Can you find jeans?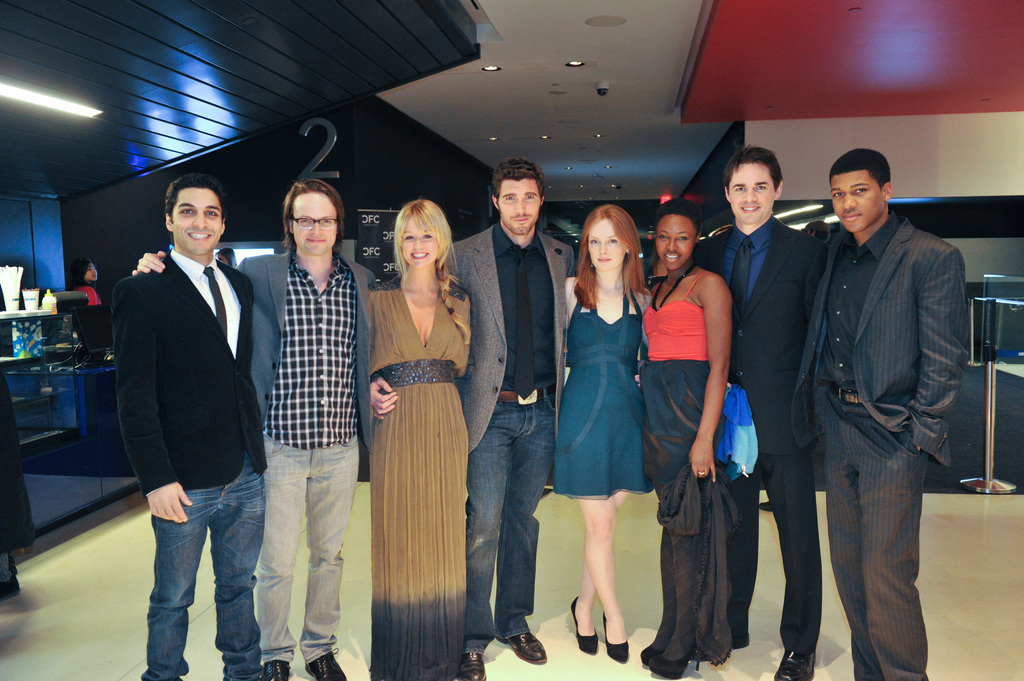
Yes, bounding box: [x1=468, y1=387, x2=554, y2=655].
